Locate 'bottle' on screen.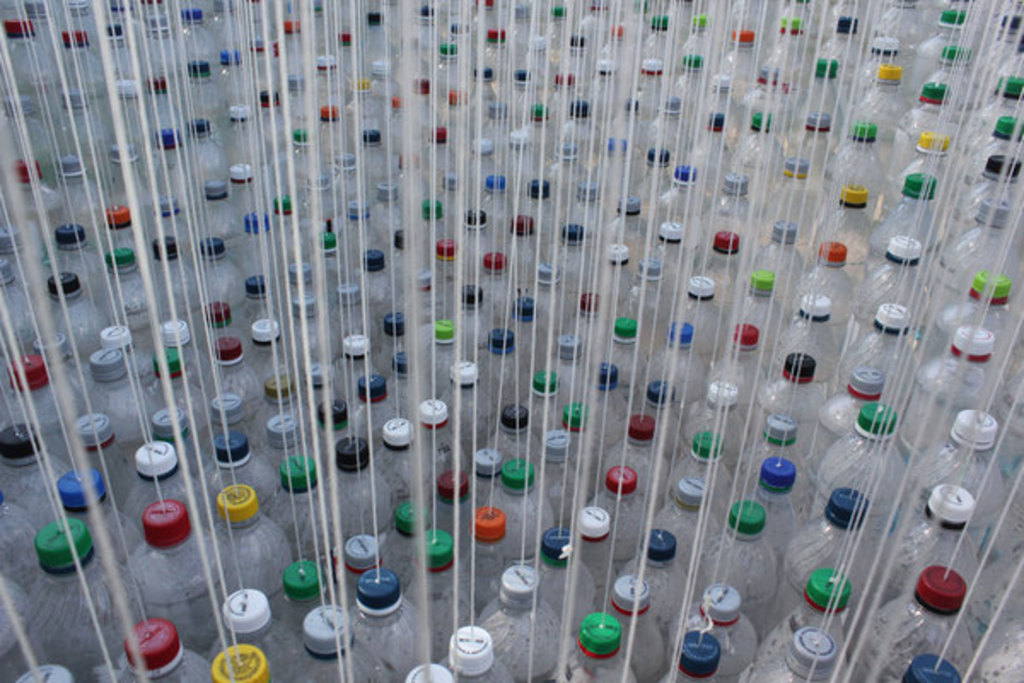
On screen at [x1=509, y1=297, x2=556, y2=377].
